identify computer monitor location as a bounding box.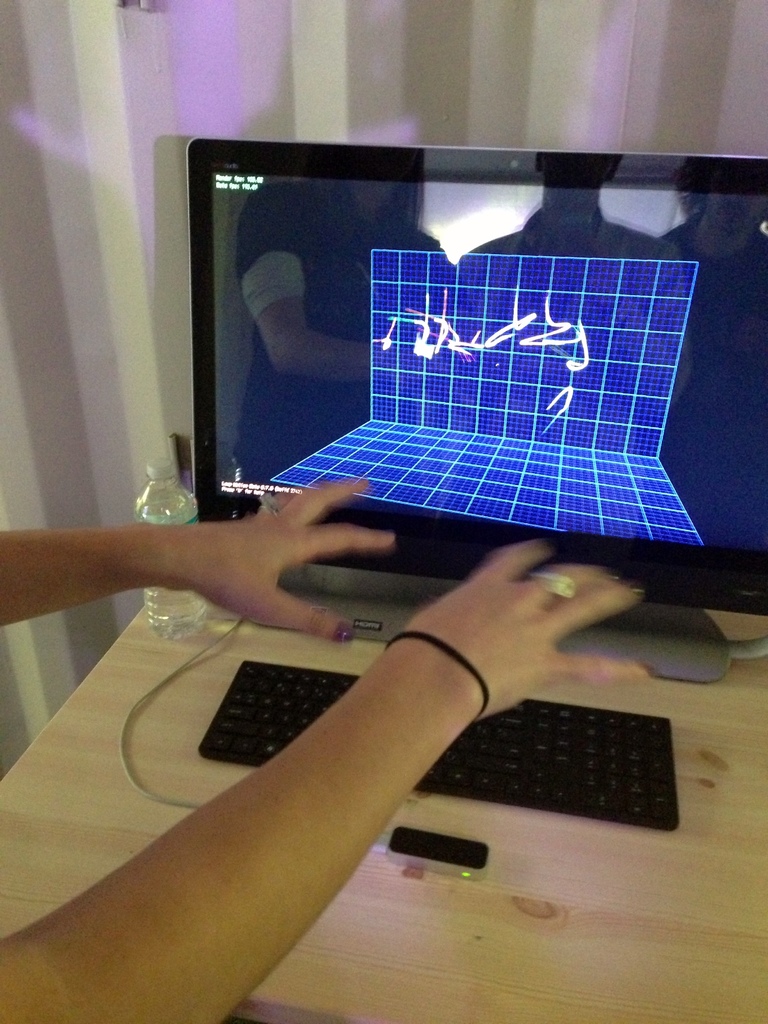
154 139 767 690.
